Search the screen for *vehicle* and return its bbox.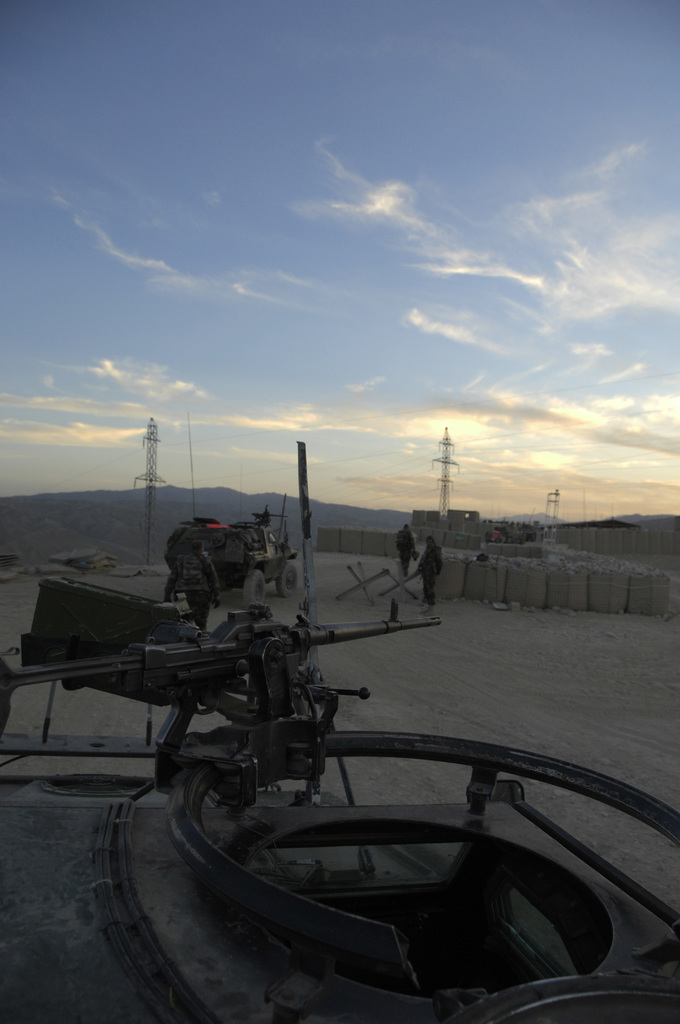
Found: [163, 492, 299, 607].
